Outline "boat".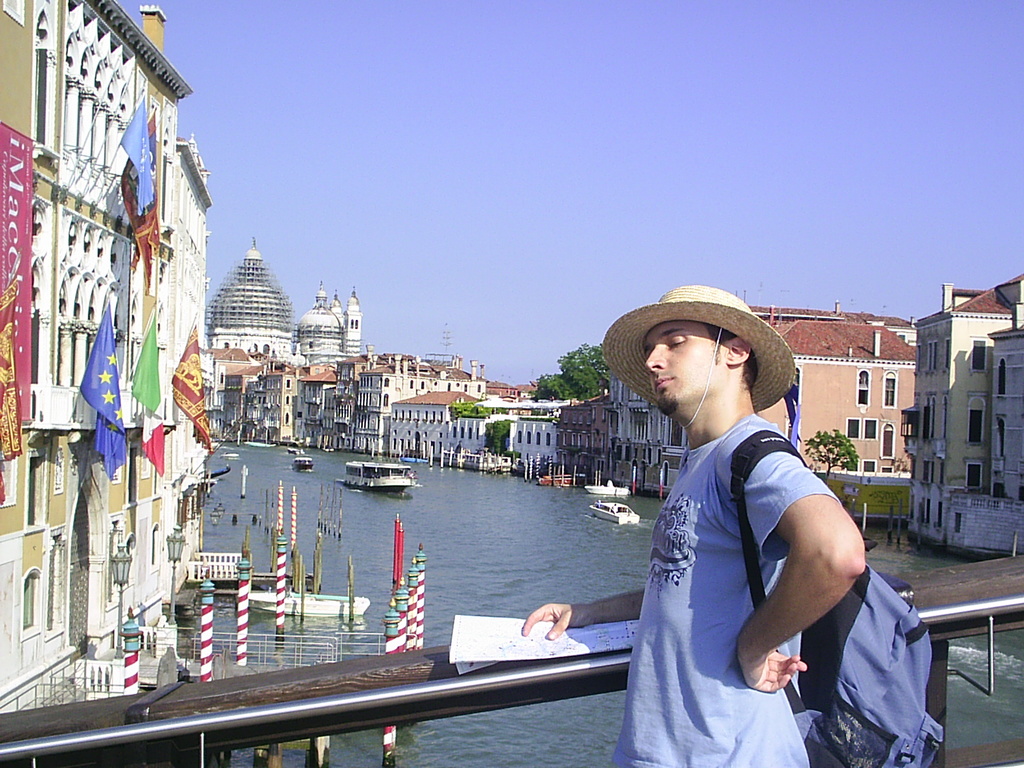
Outline: left=239, top=591, right=367, bottom=618.
